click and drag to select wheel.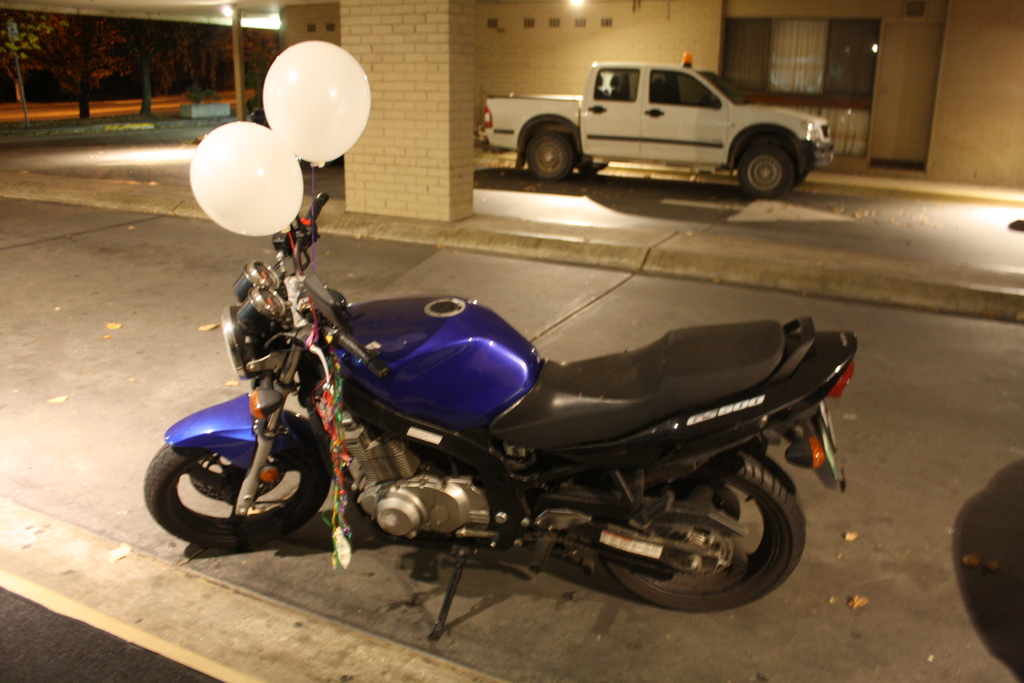
Selection: locate(578, 160, 605, 176).
